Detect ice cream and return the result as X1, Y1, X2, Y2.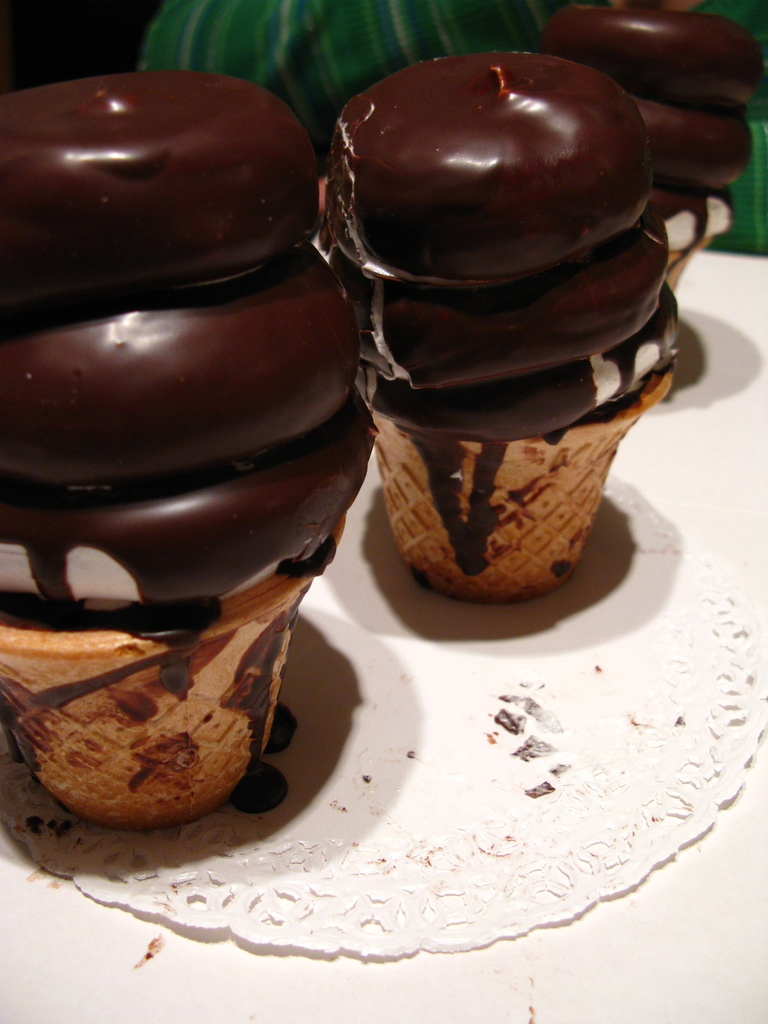
315, 49, 686, 599.
